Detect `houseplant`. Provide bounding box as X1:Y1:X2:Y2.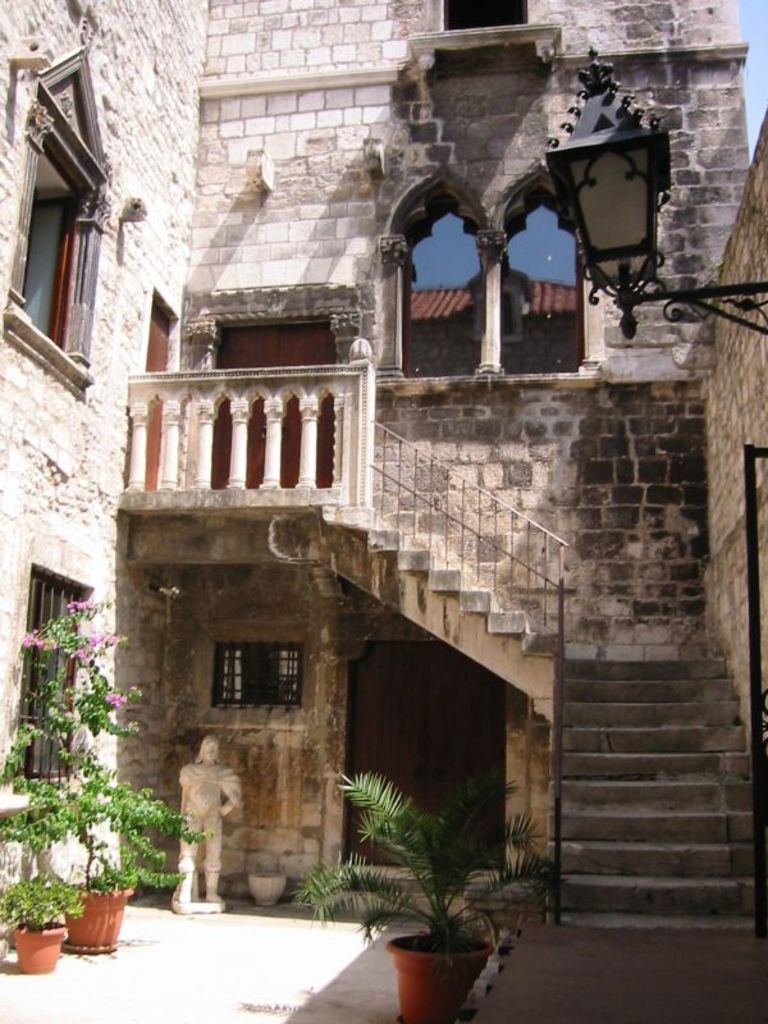
9:584:216:951.
